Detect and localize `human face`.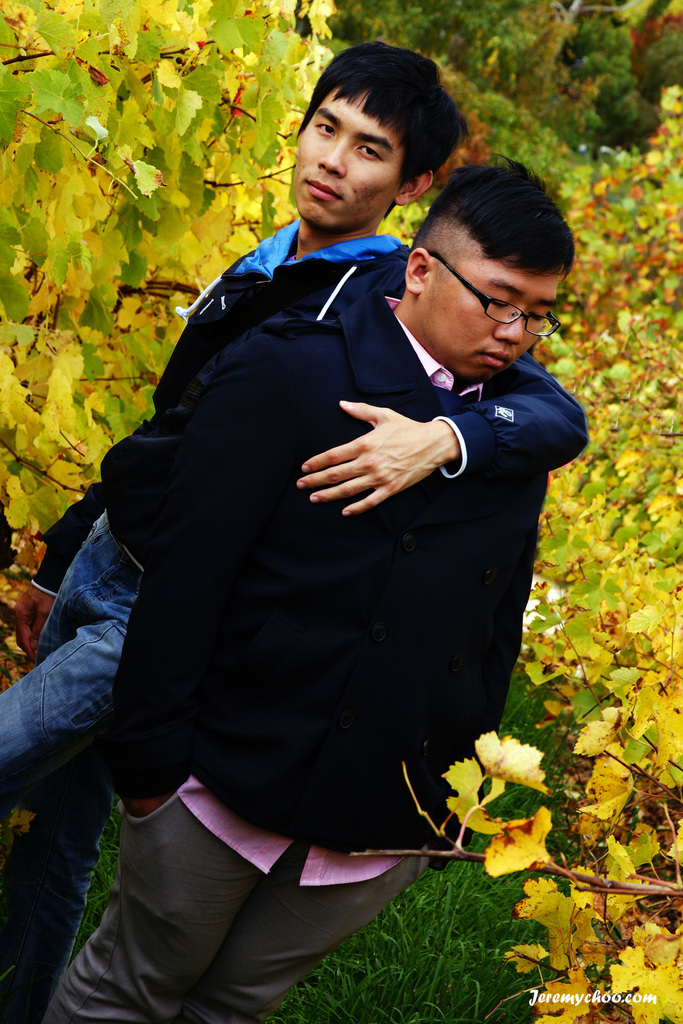
Localized at bbox=[295, 95, 399, 230].
